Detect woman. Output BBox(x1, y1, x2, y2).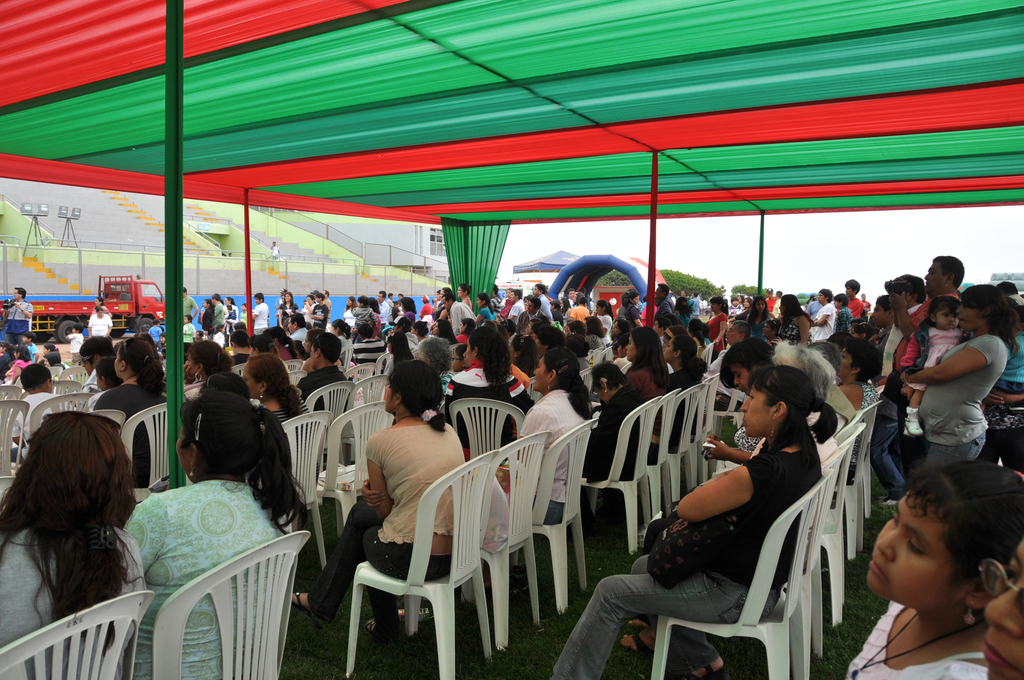
BBox(707, 333, 856, 448).
